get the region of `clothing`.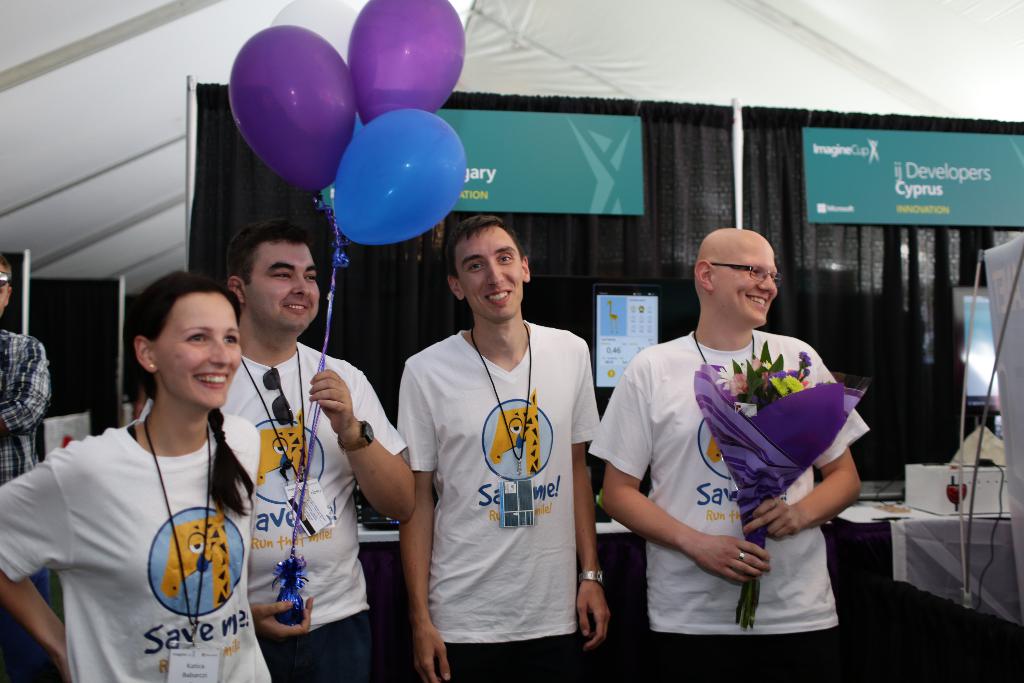
{"left": 139, "top": 345, "right": 410, "bottom": 682}.
